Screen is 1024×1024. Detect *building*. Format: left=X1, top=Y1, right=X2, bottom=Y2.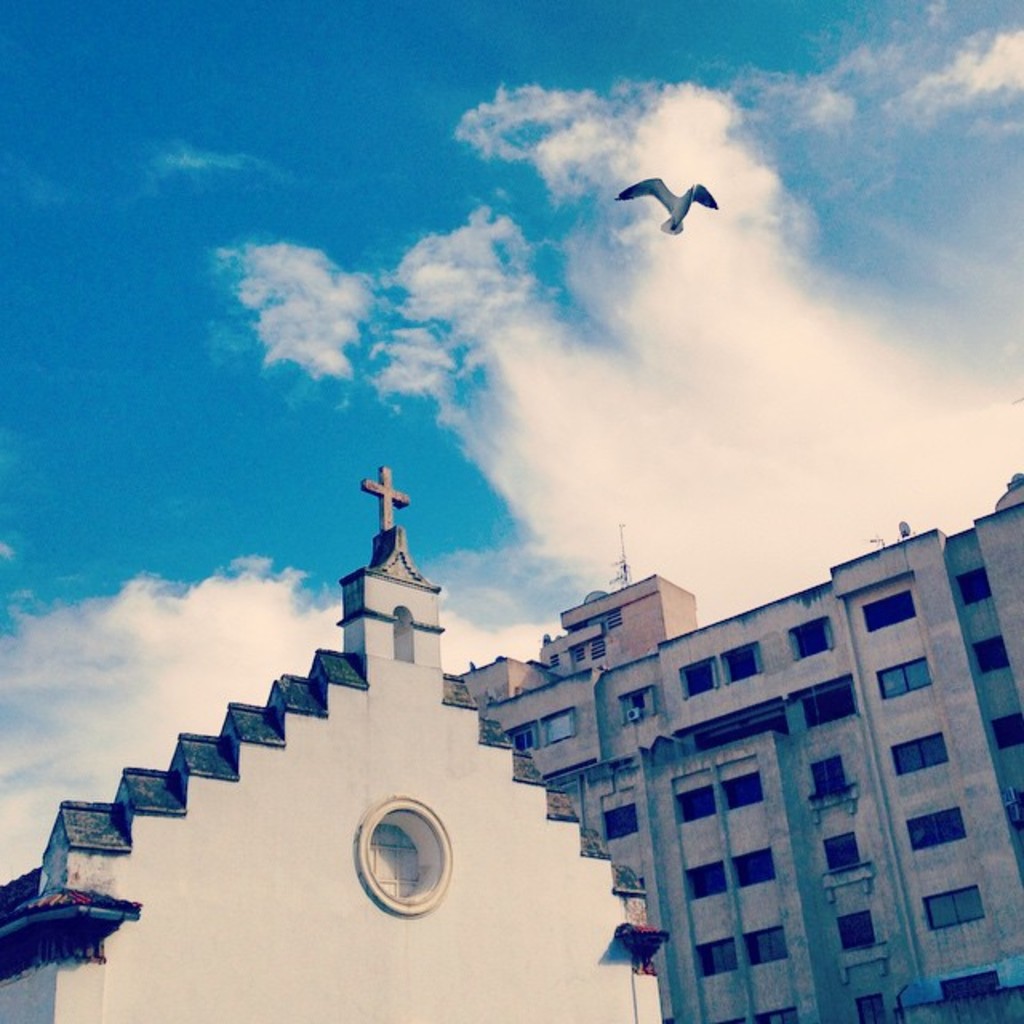
left=0, top=466, right=659, bottom=1022.
